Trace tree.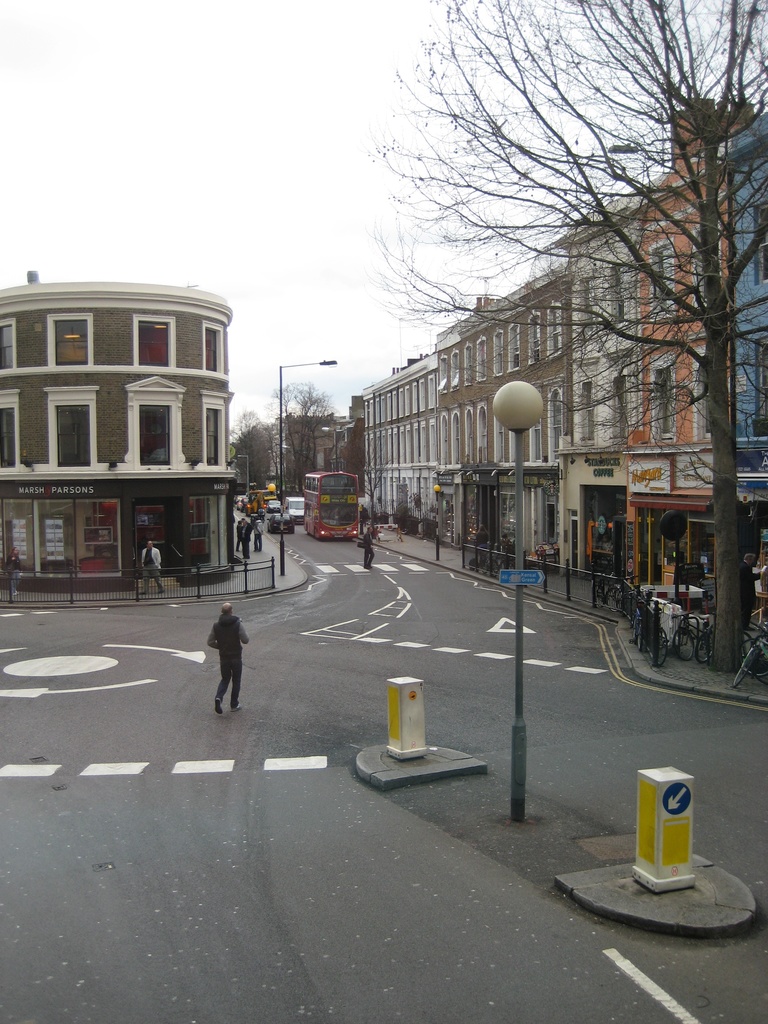
Traced to Rect(279, 372, 335, 501).
